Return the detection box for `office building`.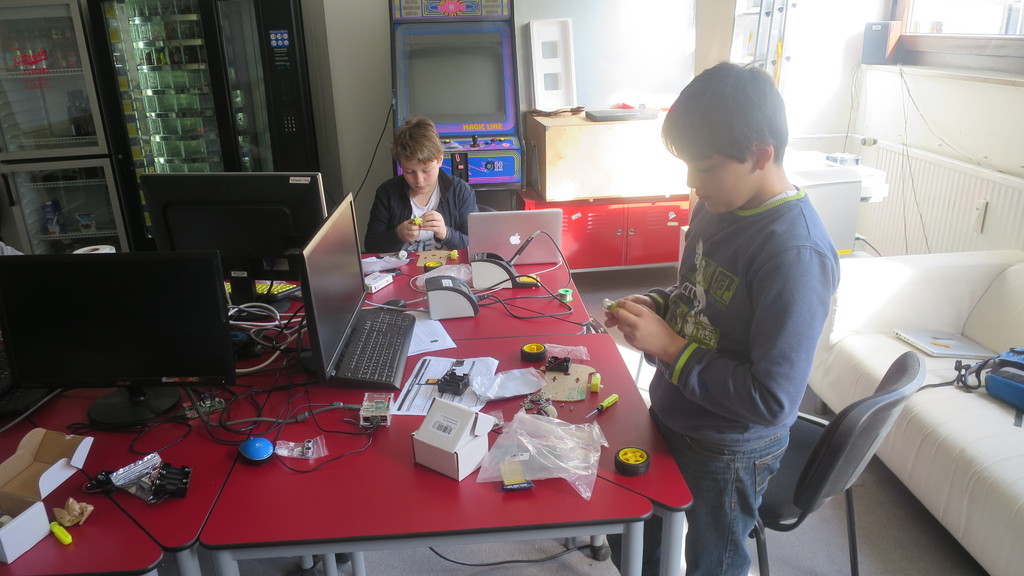
{"x1": 0, "y1": 4, "x2": 867, "y2": 575}.
